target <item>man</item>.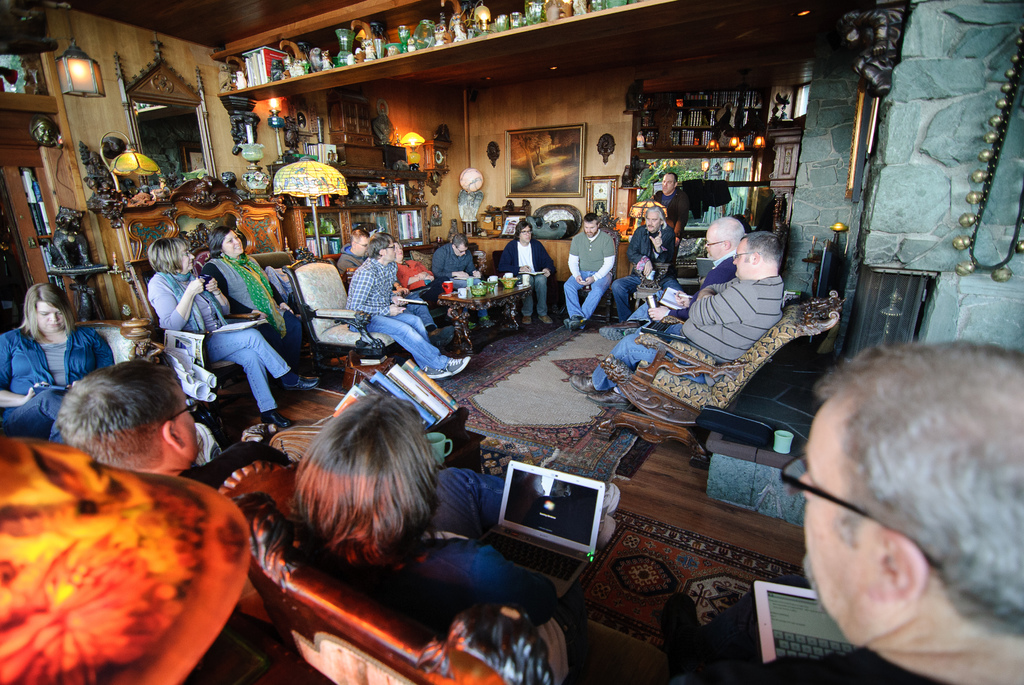
Target region: Rect(612, 205, 691, 329).
